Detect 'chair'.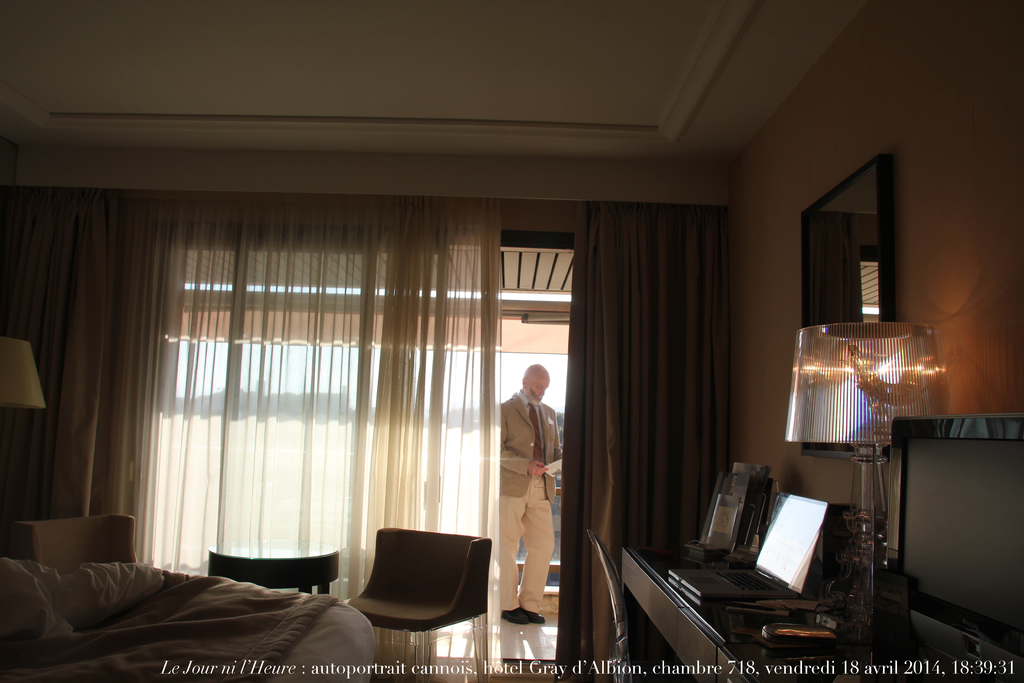
Detected at 14,511,136,567.
